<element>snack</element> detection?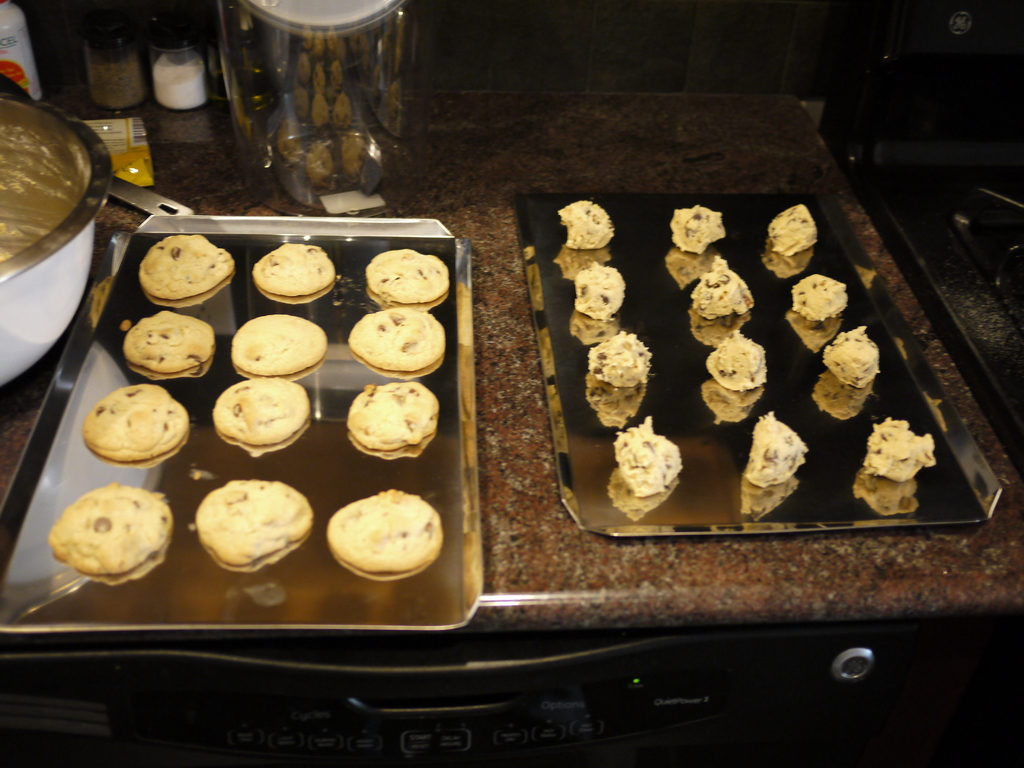
pyautogui.locateOnScreen(137, 227, 243, 307)
